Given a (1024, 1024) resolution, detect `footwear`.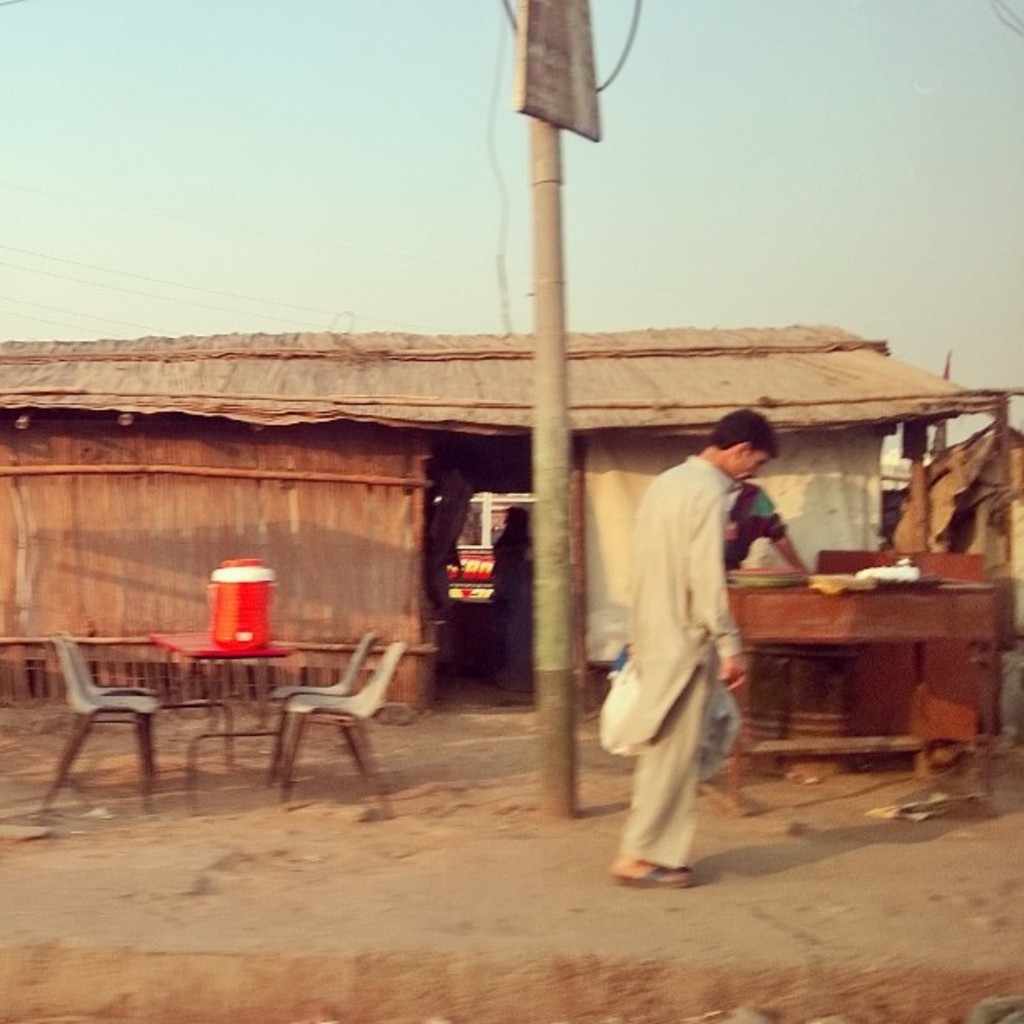
[x1=619, y1=845, x2=699, y2=890].
